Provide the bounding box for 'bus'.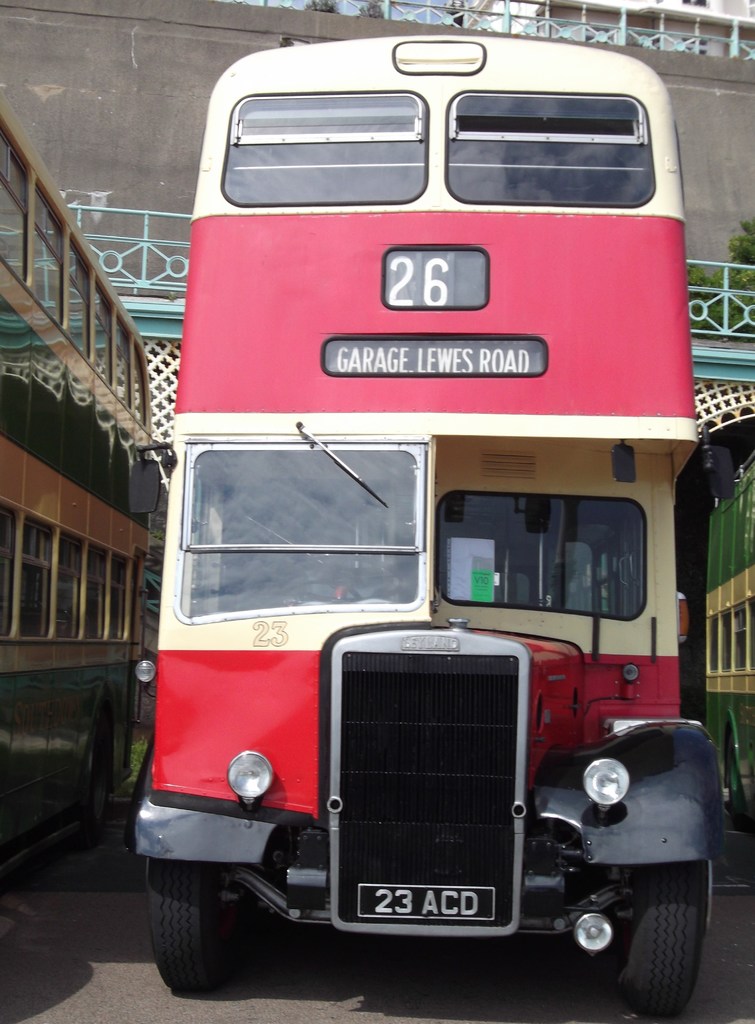
x1=701 y1=436 x2=754 y2=833.
